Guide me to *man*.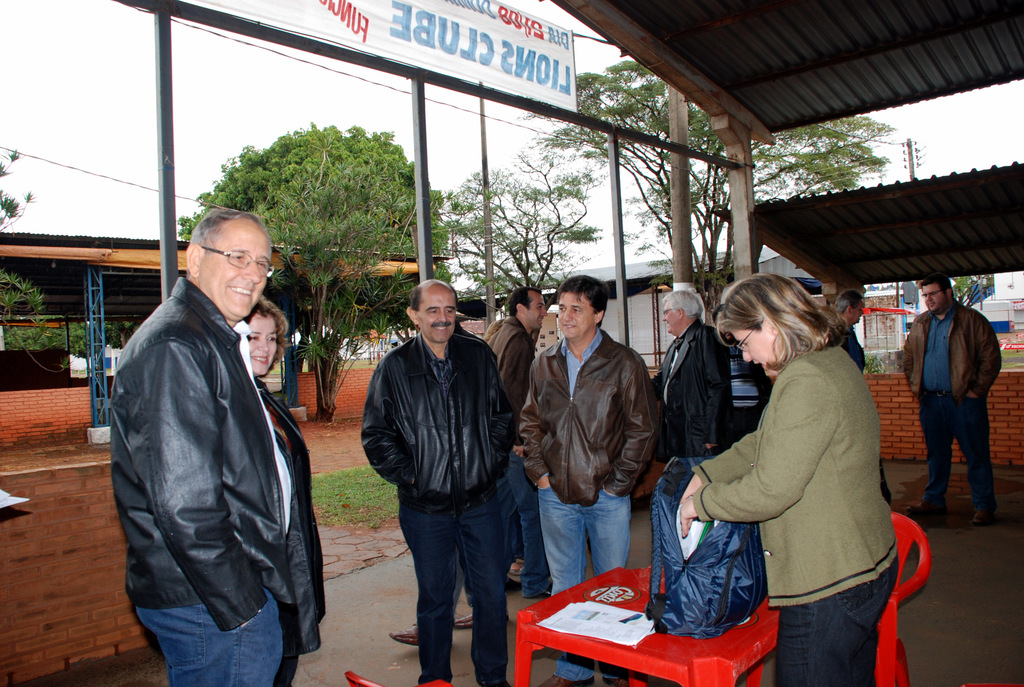
Guidance: BBox(356, 275, 518, 686).
